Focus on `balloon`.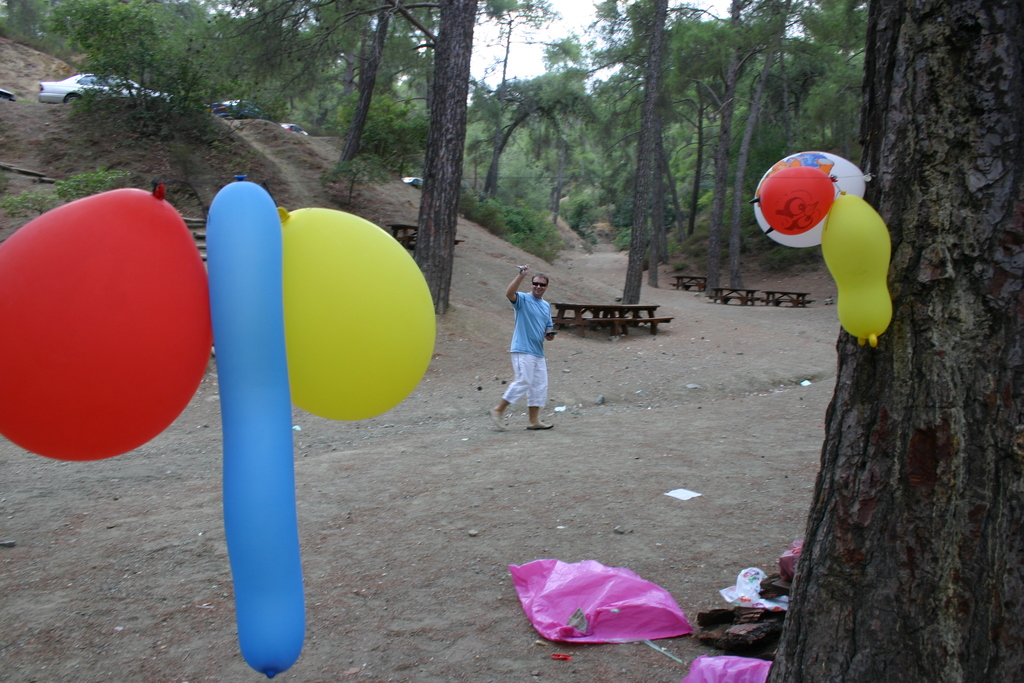
Focused at 0,185,212,465.
